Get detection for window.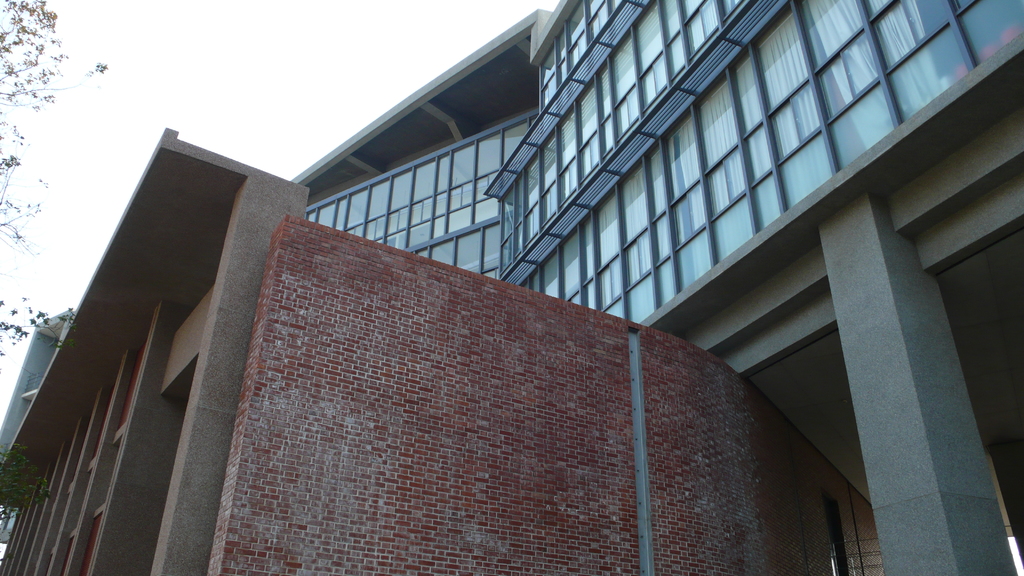
Detection: bbox(298, 109, 536, 252).
